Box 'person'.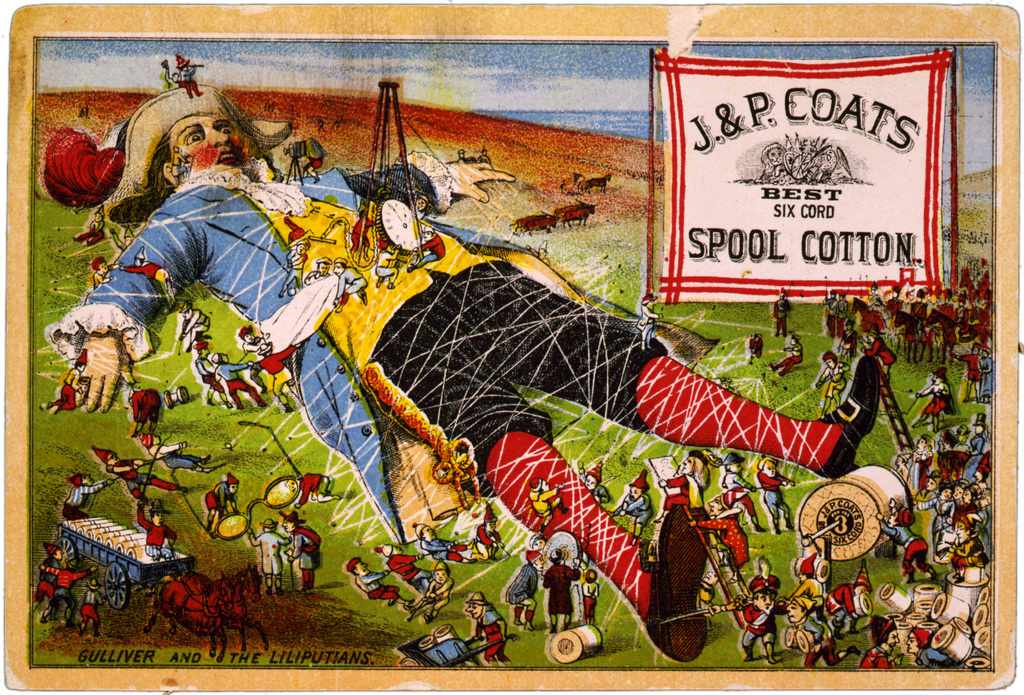
bbox=(239, 327, 266, 356).
